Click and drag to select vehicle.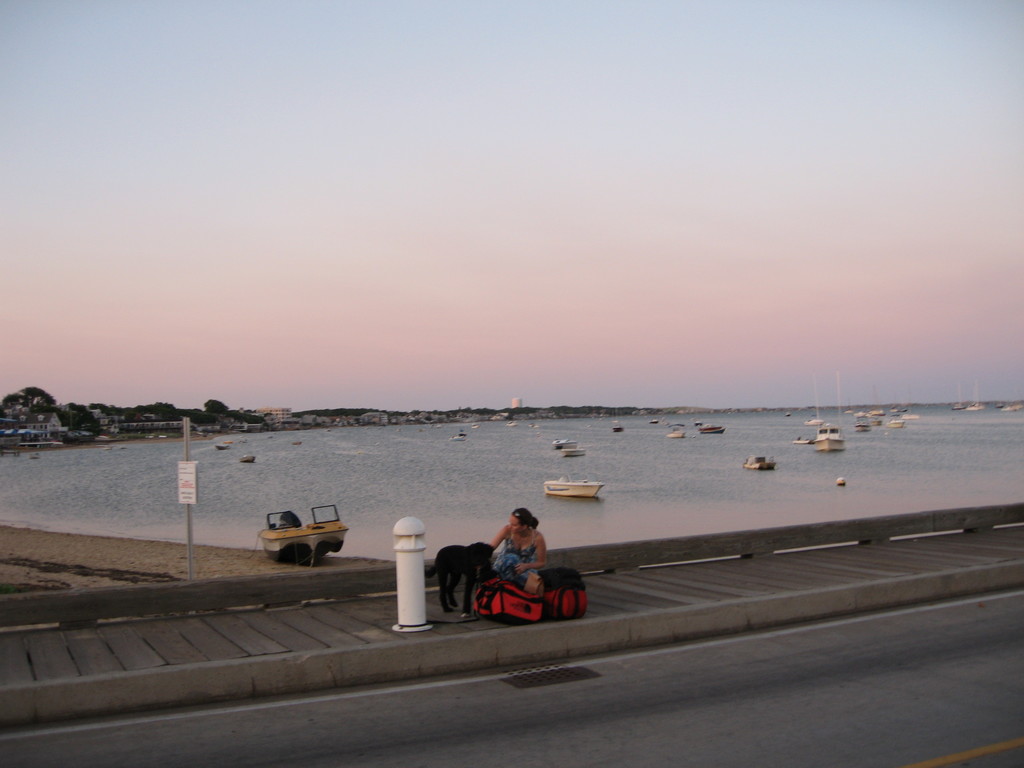
Selection: Rect(666, 429, 687, 438).
